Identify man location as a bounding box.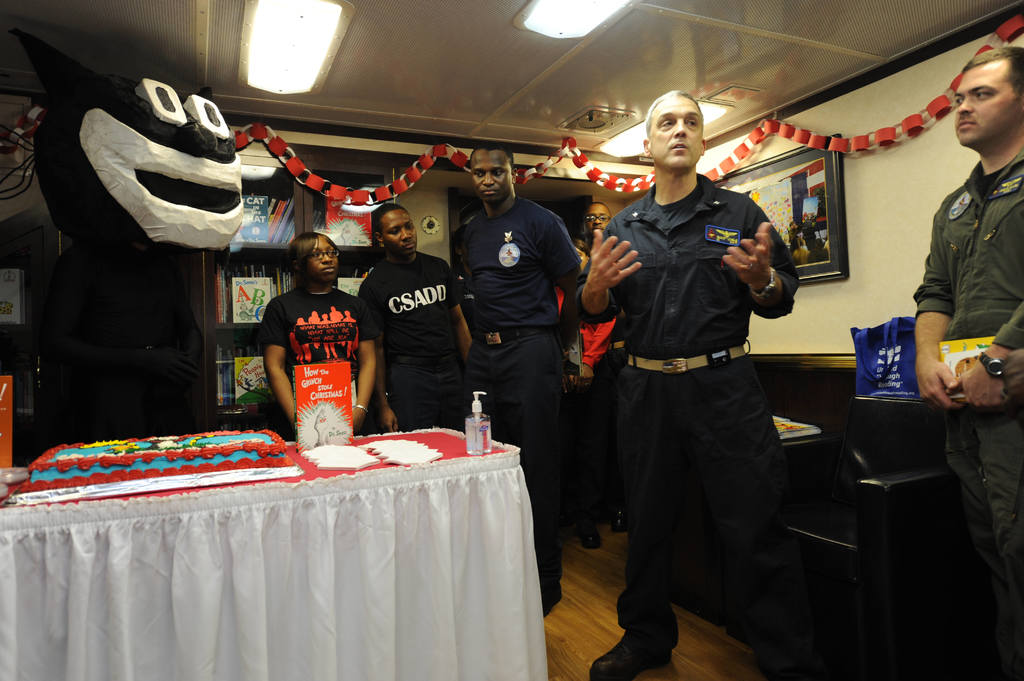
366 206 474 427.
